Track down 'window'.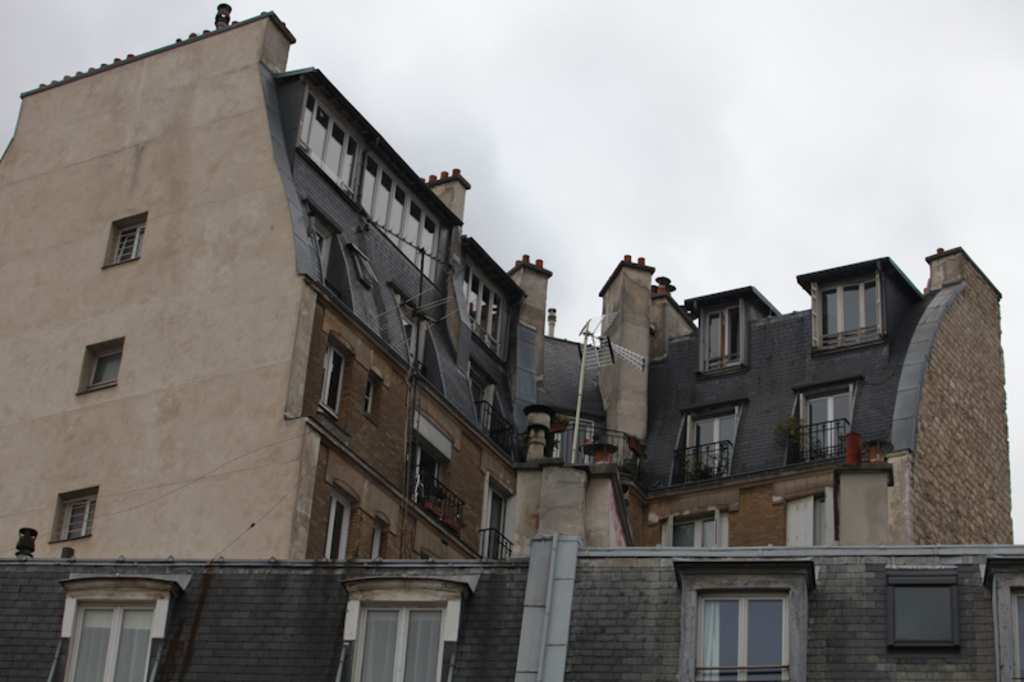
Tracked to BBox(468, 264, 506, 357).
